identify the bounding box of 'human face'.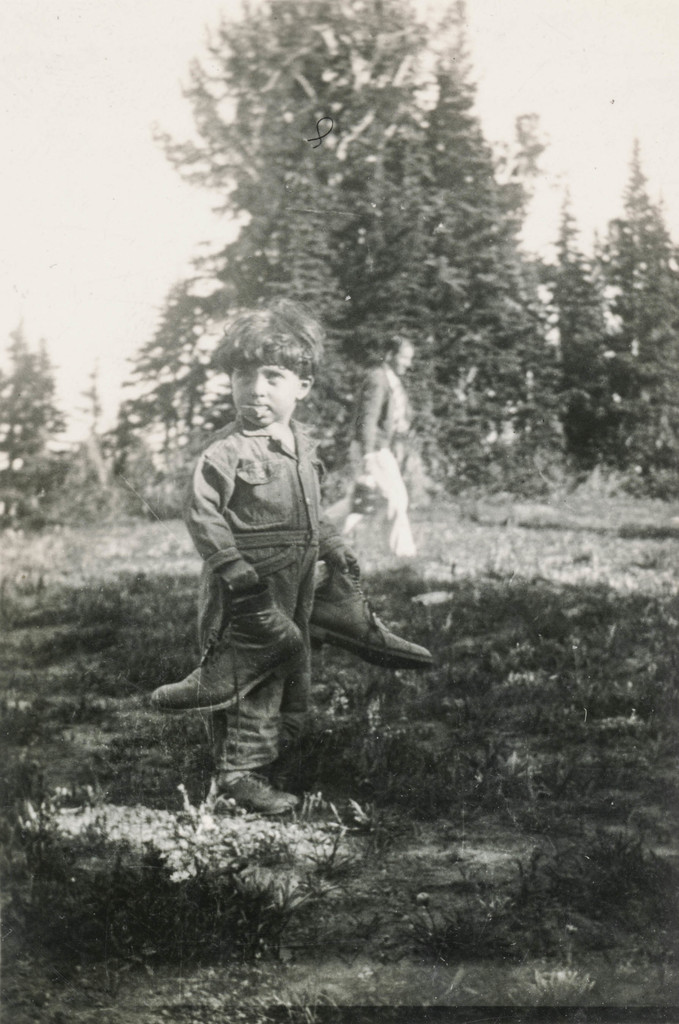
<box>228,359,299,428</box>.
